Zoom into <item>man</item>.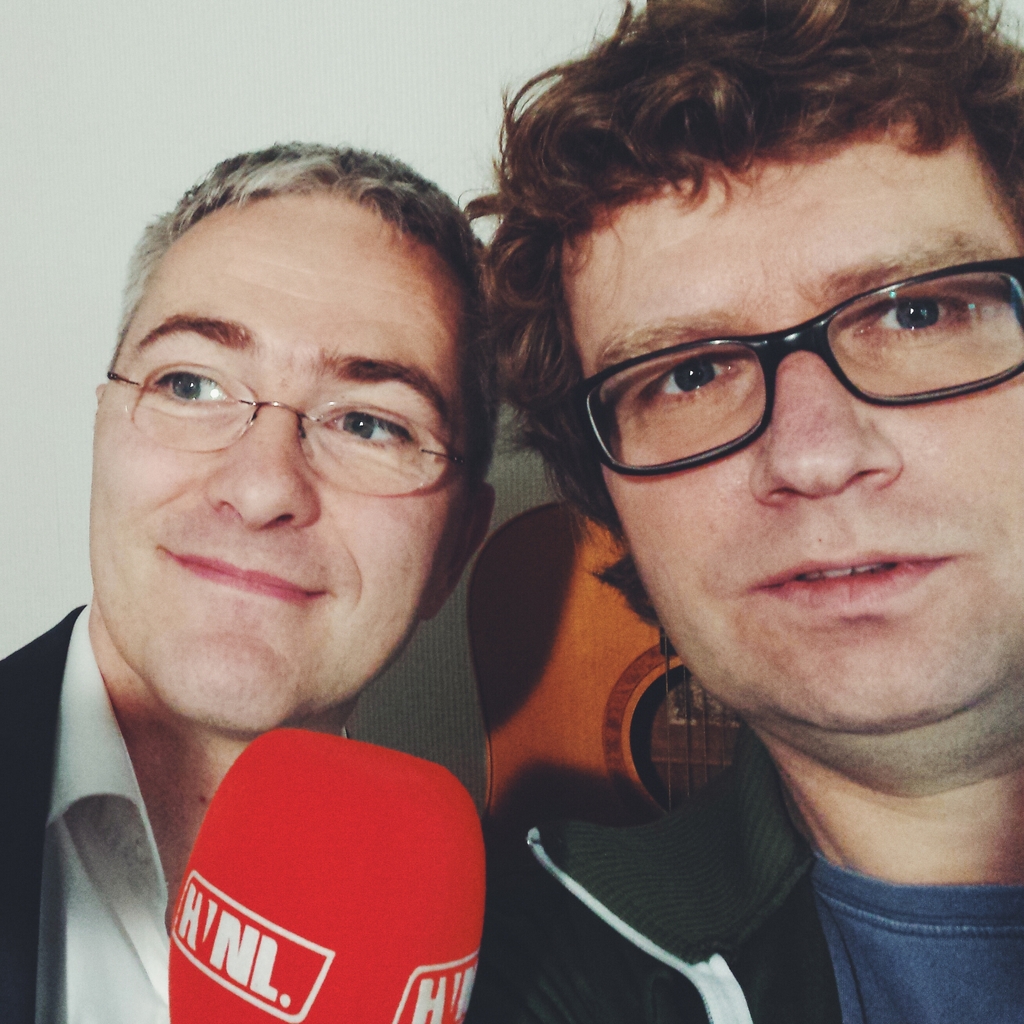
Zoom target: box(339, 2, 1023, 1023).
